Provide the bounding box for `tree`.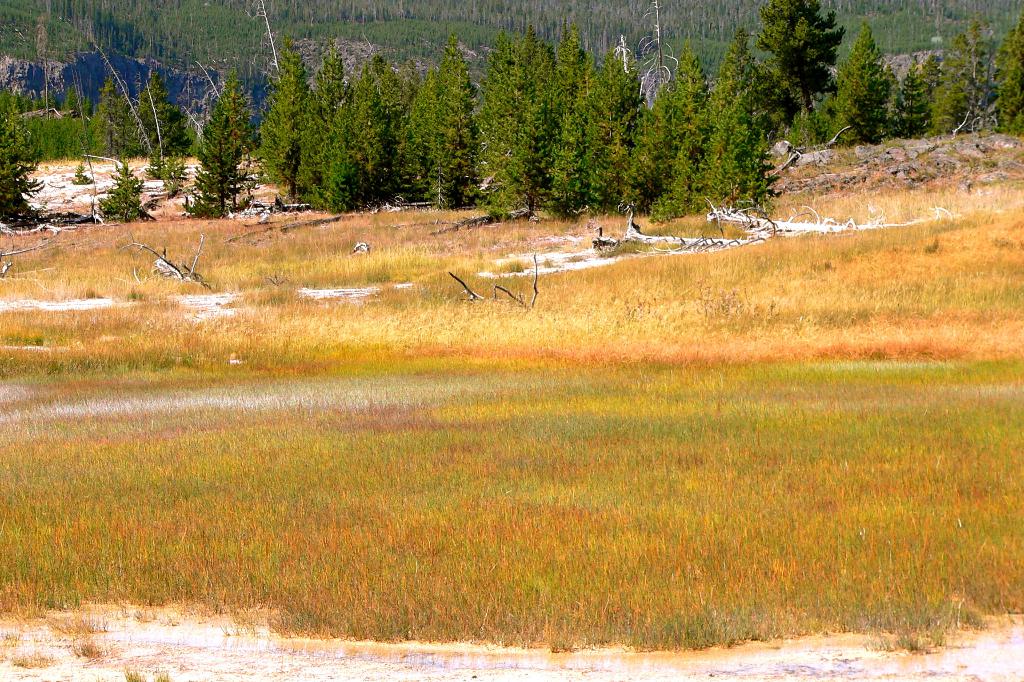
<box>138,84,180,158</box>.
